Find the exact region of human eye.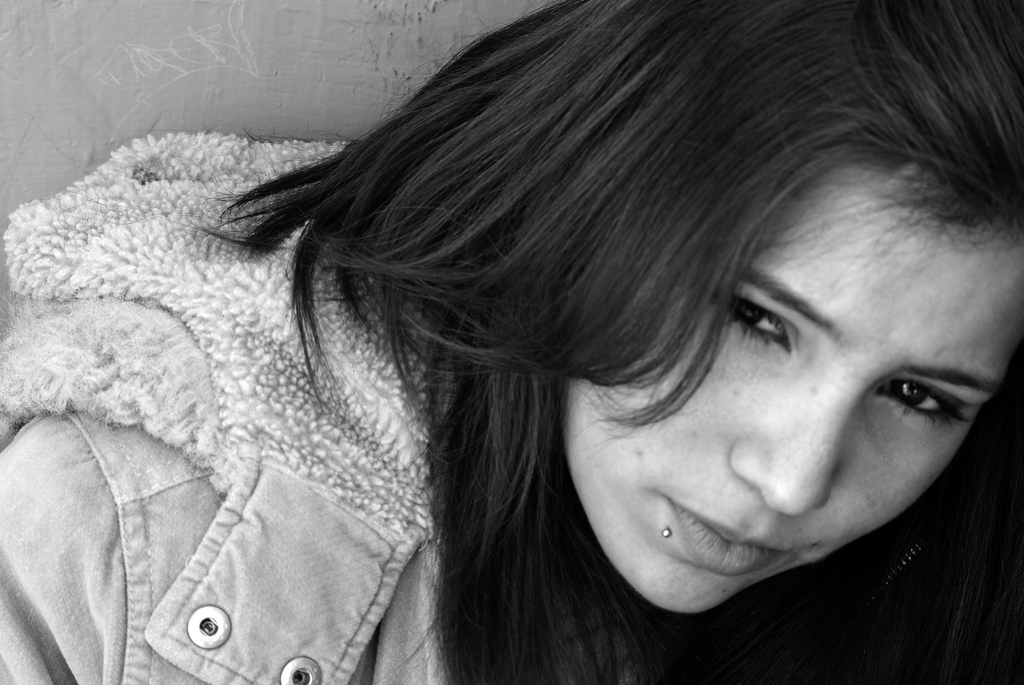
Exact region: 879,369,977,437.
